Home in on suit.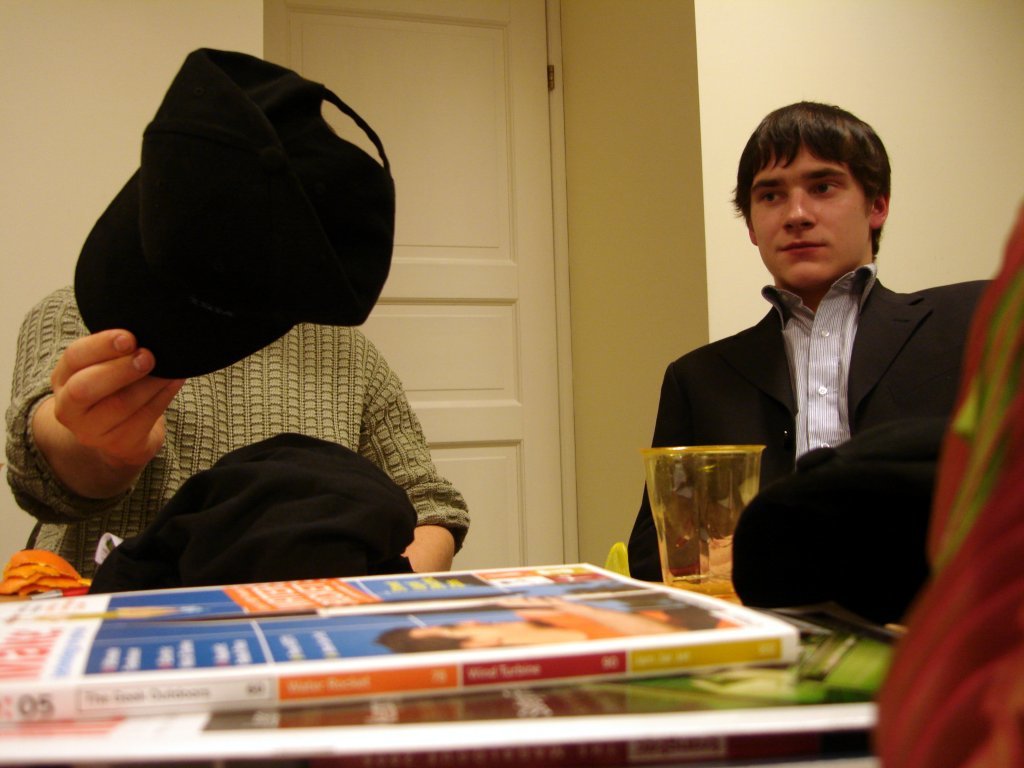
Homed in at locate(607, 228, 970, 607).
